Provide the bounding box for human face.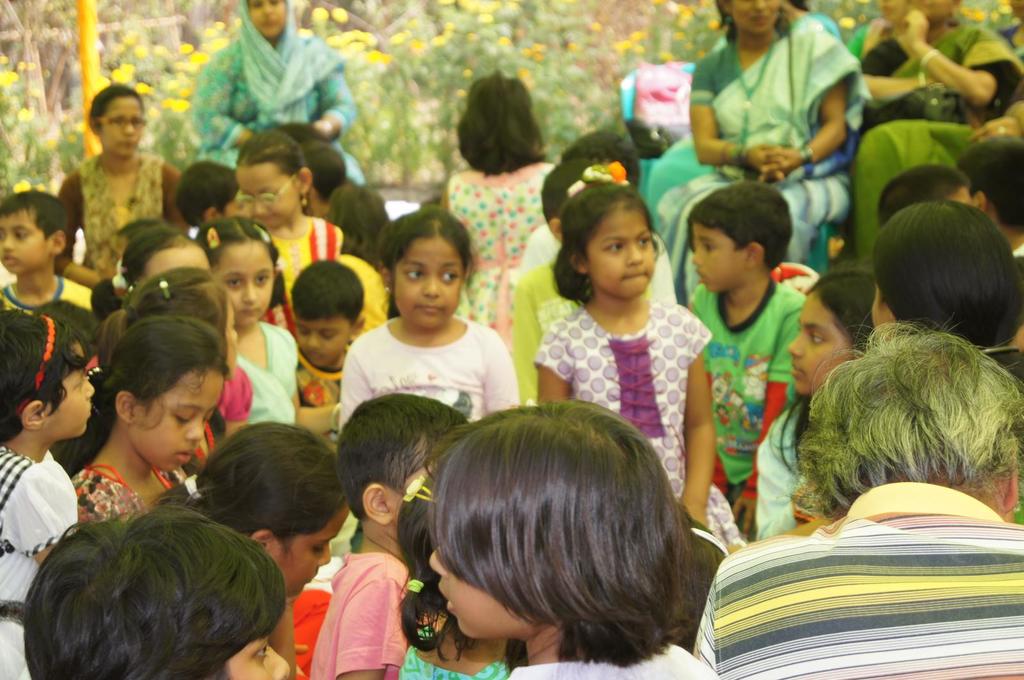
x1=234 y1=163 x2=299 y2=228.
